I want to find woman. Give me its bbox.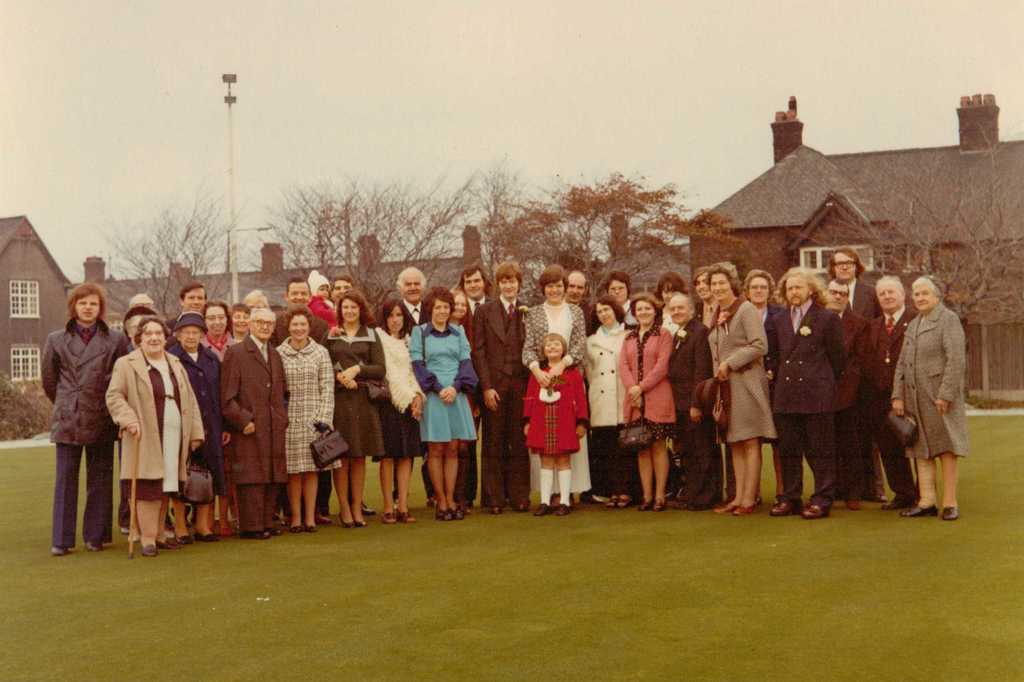
pyautogui.locateOnScreen(201, 300, 239, 362).
